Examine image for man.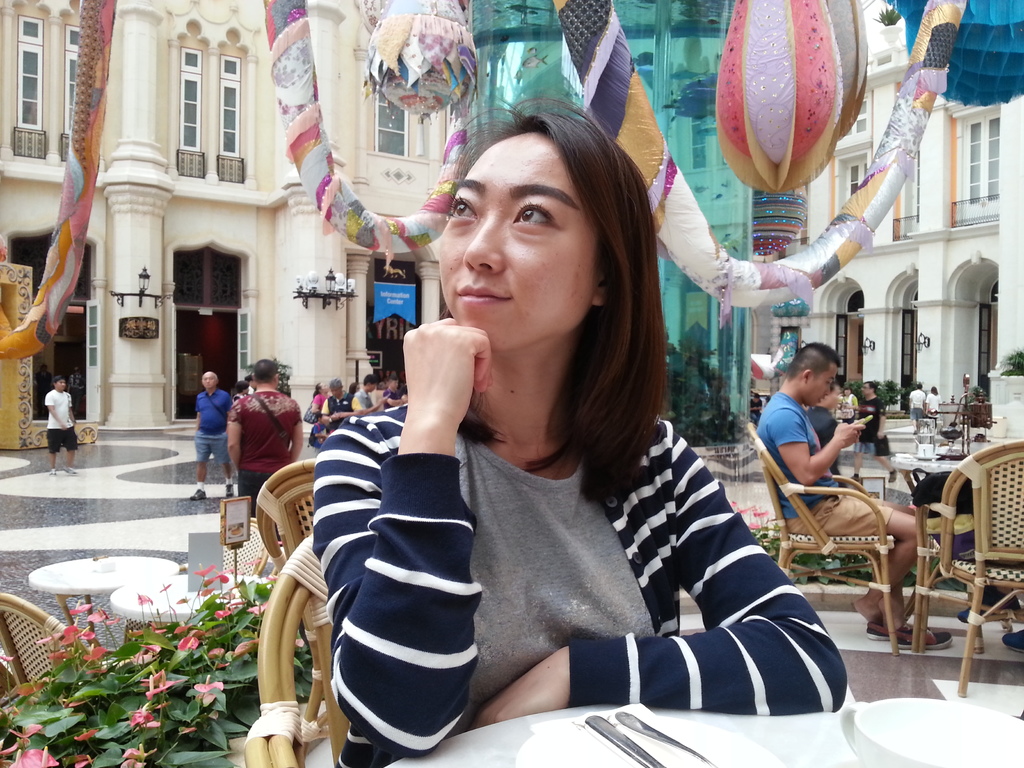
Examination result: crop(180, 368, 242, 500).
